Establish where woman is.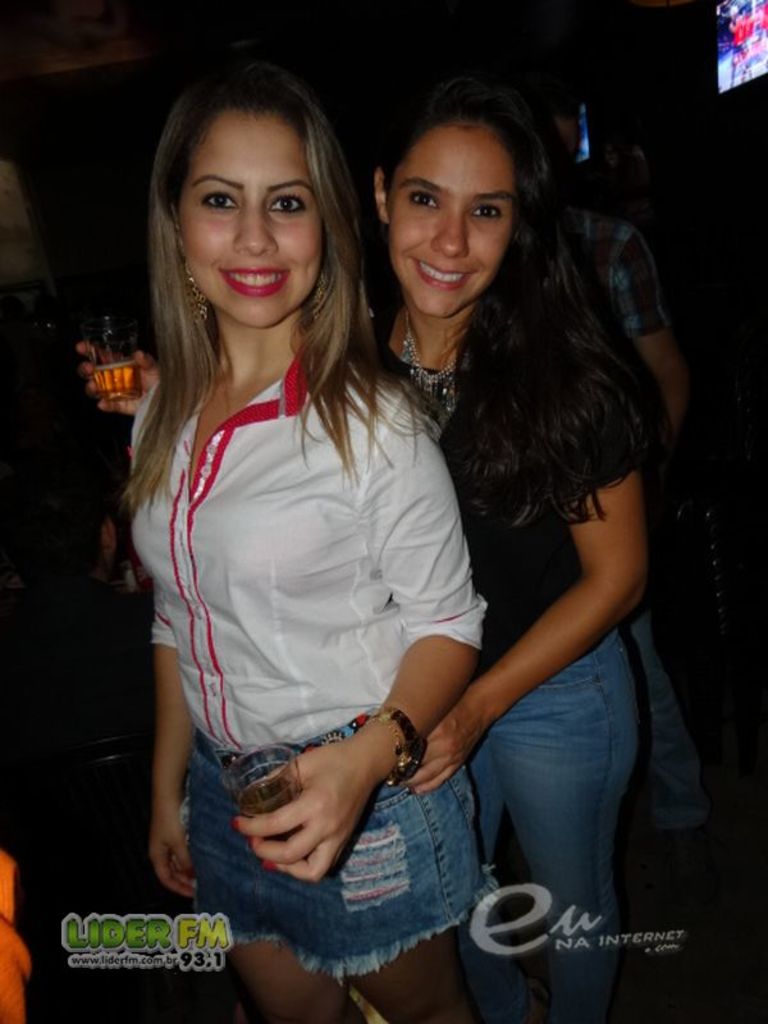
Established at box=[105, 90, 507, 1023].
